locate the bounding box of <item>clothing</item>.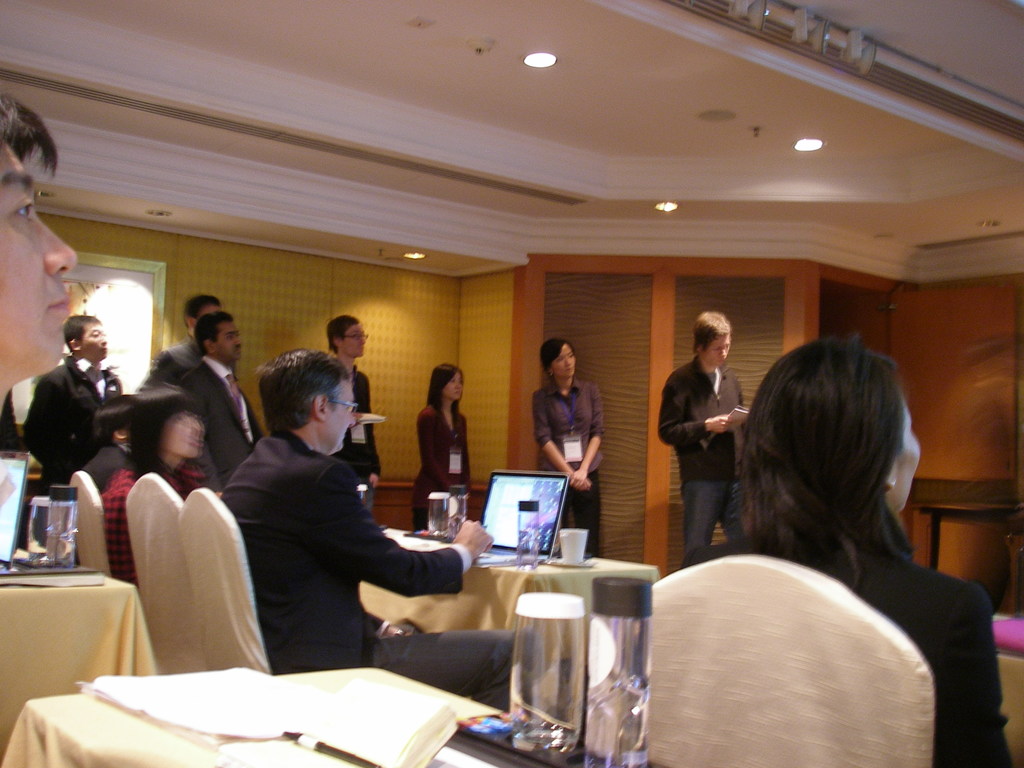
Bounding box: bbox=(184, 354, 262, 483).
